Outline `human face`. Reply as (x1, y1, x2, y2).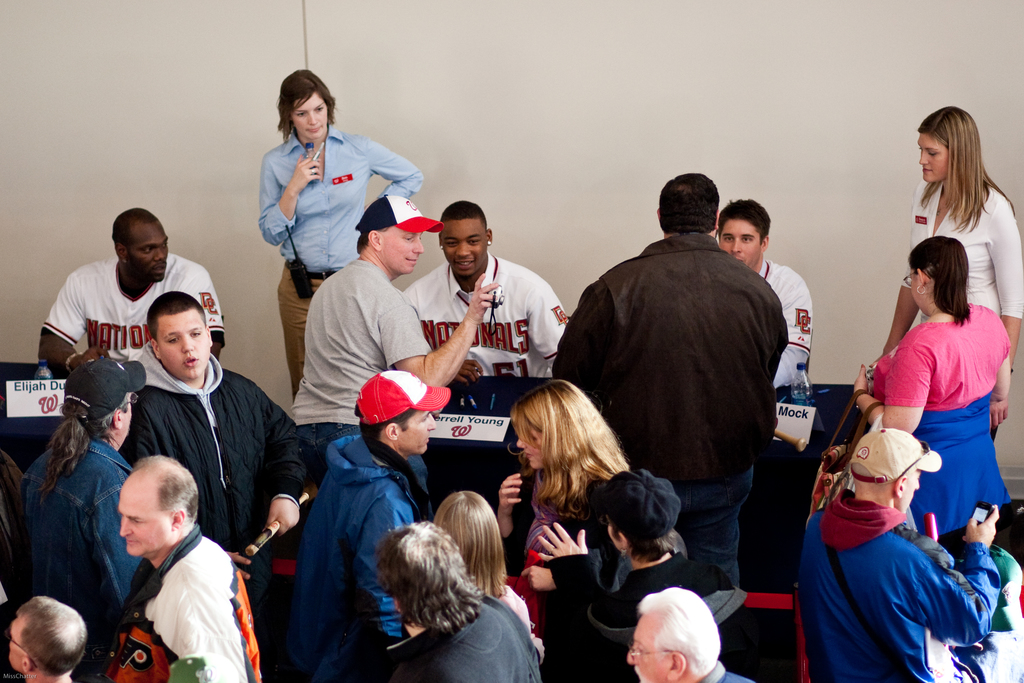
(152, 313, 214, 387).
